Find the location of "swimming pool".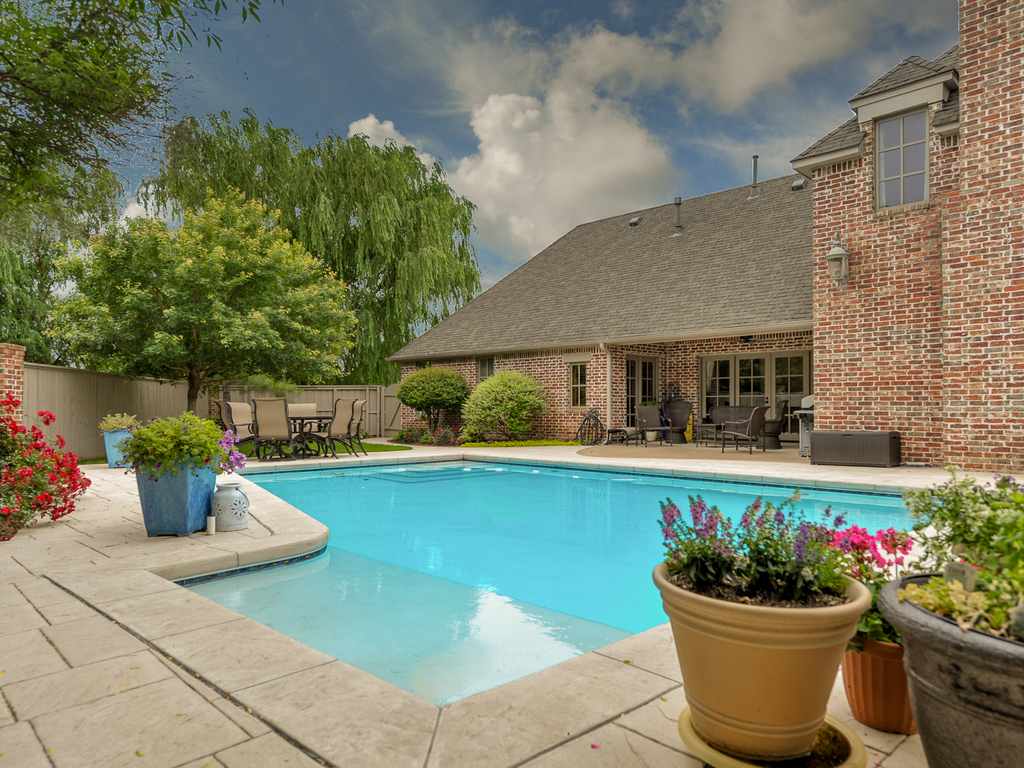
Location: pyautogui.locateOnScreen(120, 471, 876, 707).
